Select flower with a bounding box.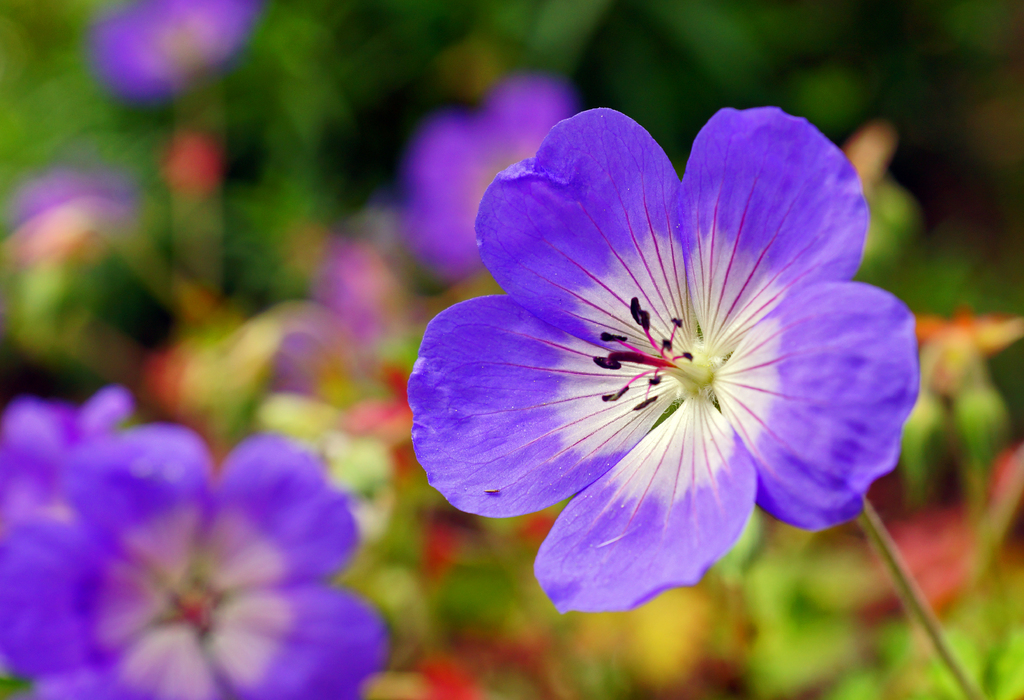
pyautogui.locateOnScreen(406, 73, 575, 282).
